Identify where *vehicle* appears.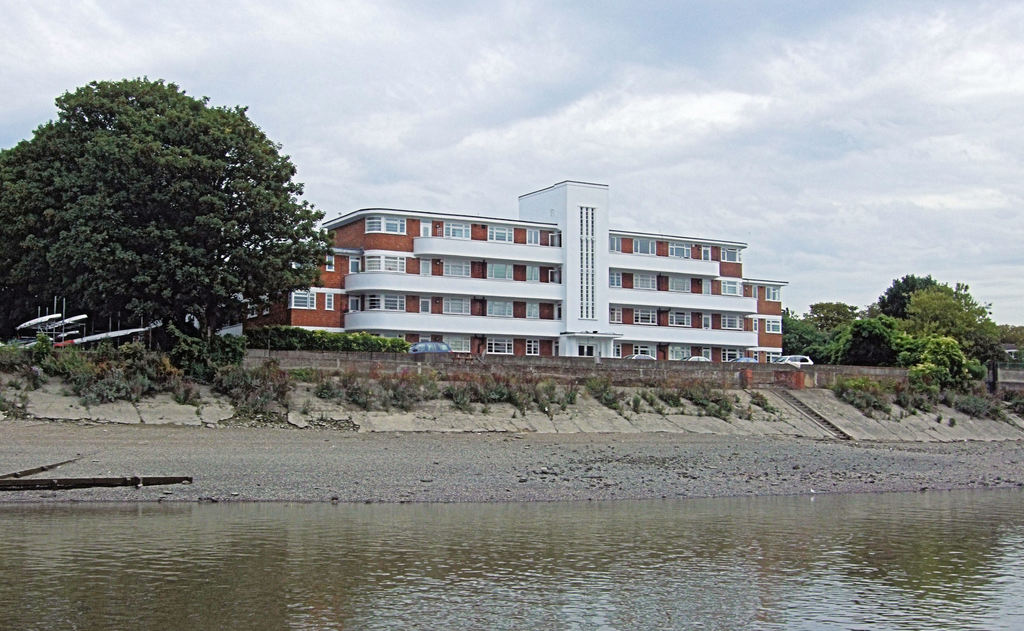
Appears at pyautogui.locateOnScreen(730, 356, 758, 363).
